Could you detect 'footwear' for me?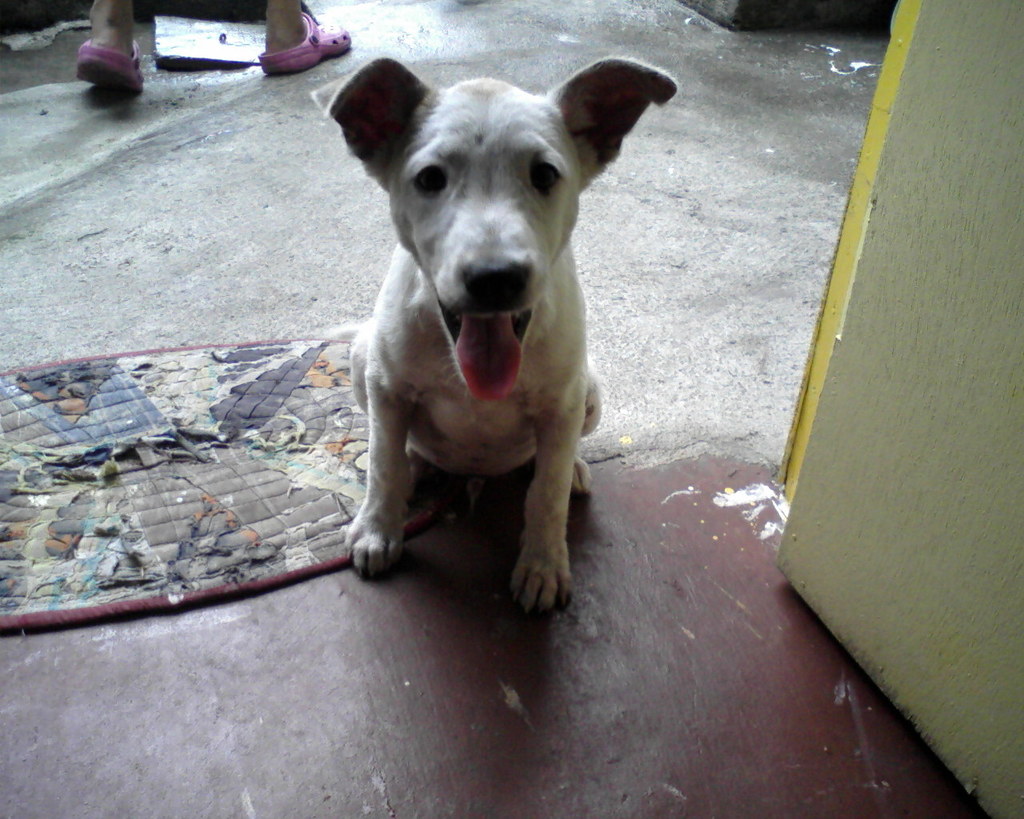
Detection result: detection(76, 41, 144, 96).
